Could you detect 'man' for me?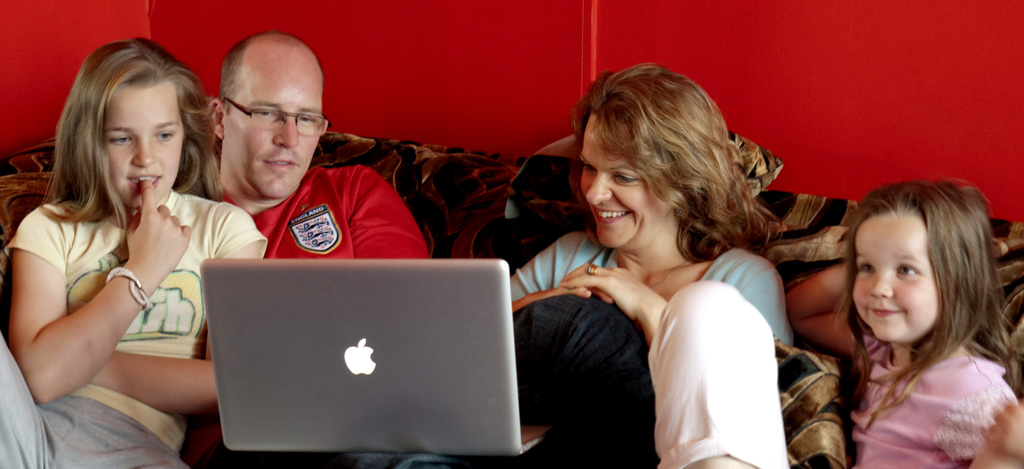
Detection result: bbox=(177, 22, 435, 468).
